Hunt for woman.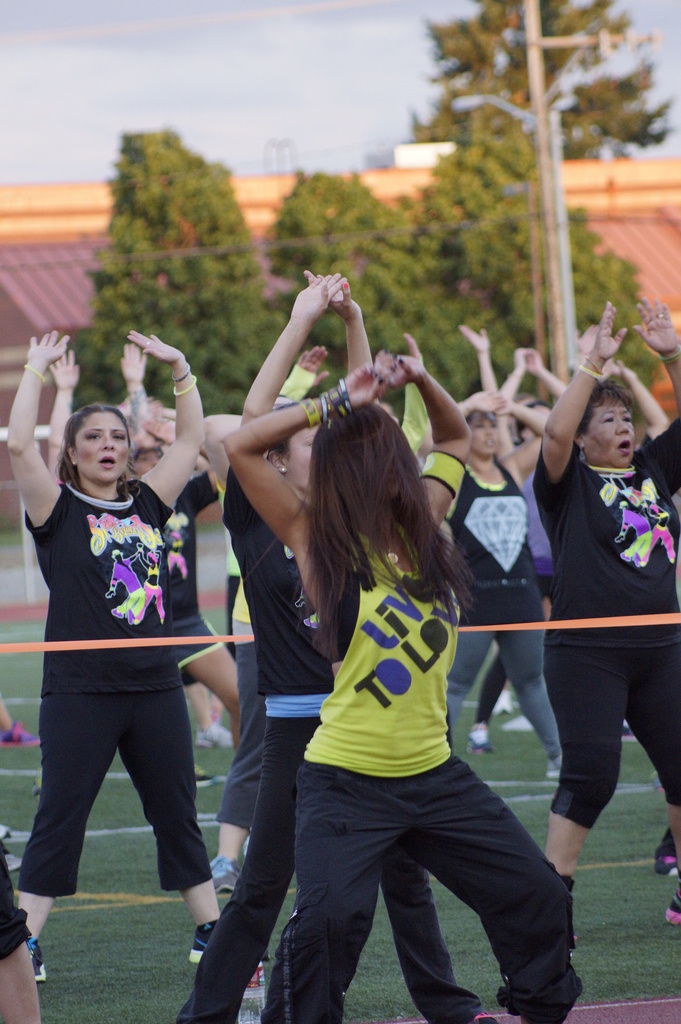
Hunted down at 117/405/251/764.
